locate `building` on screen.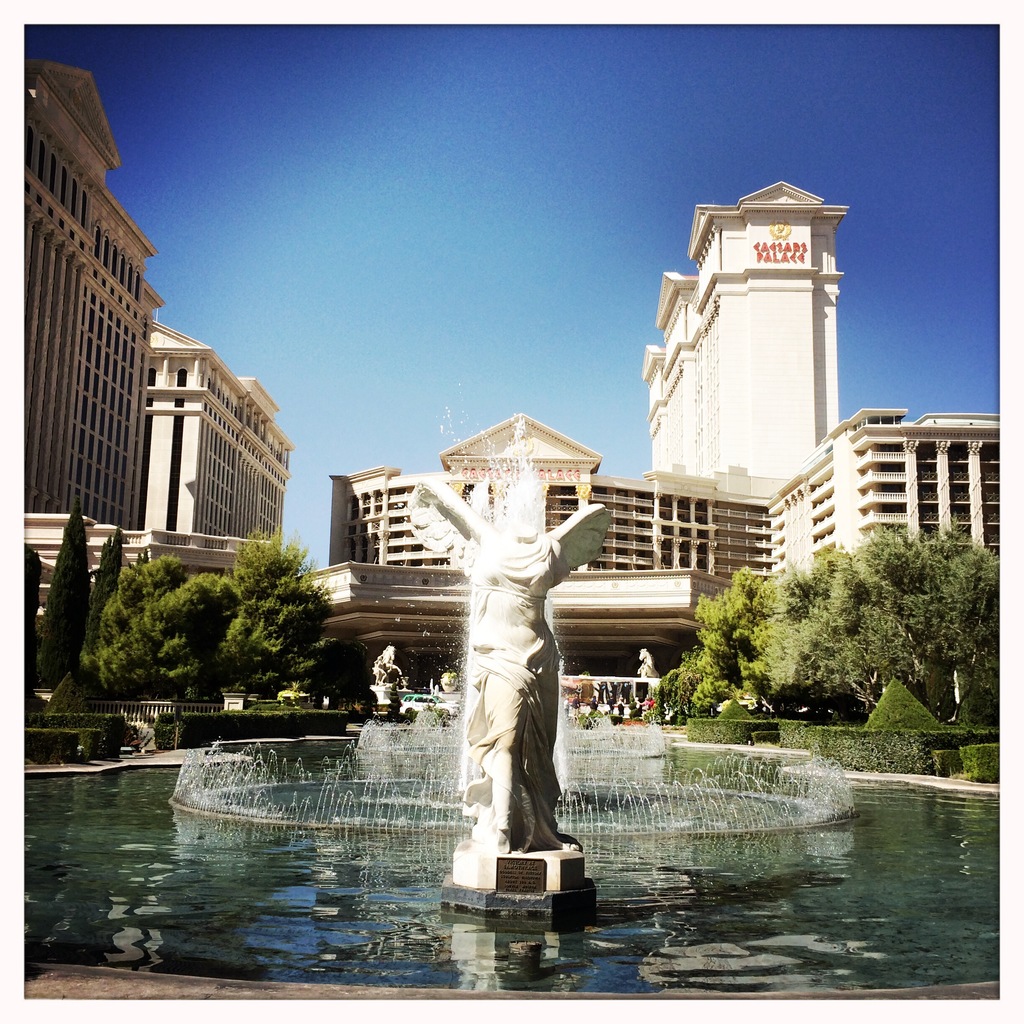
On screen at l=145, t=321, r=291, b=545.
